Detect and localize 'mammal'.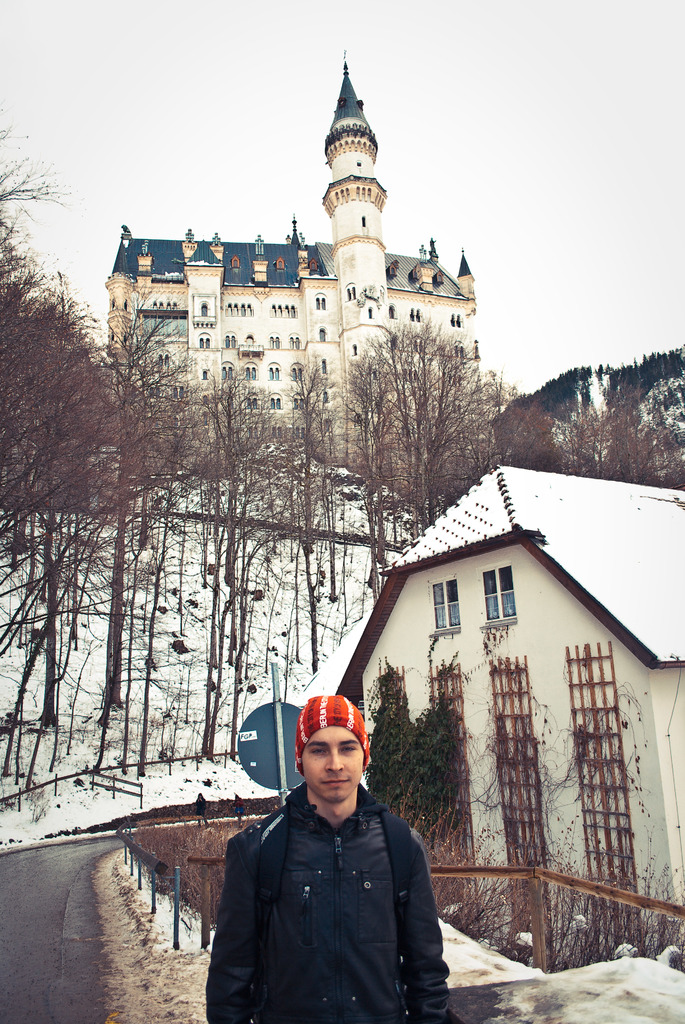
Localized at x1=189, y1=745, x2=461, y2=1012.
